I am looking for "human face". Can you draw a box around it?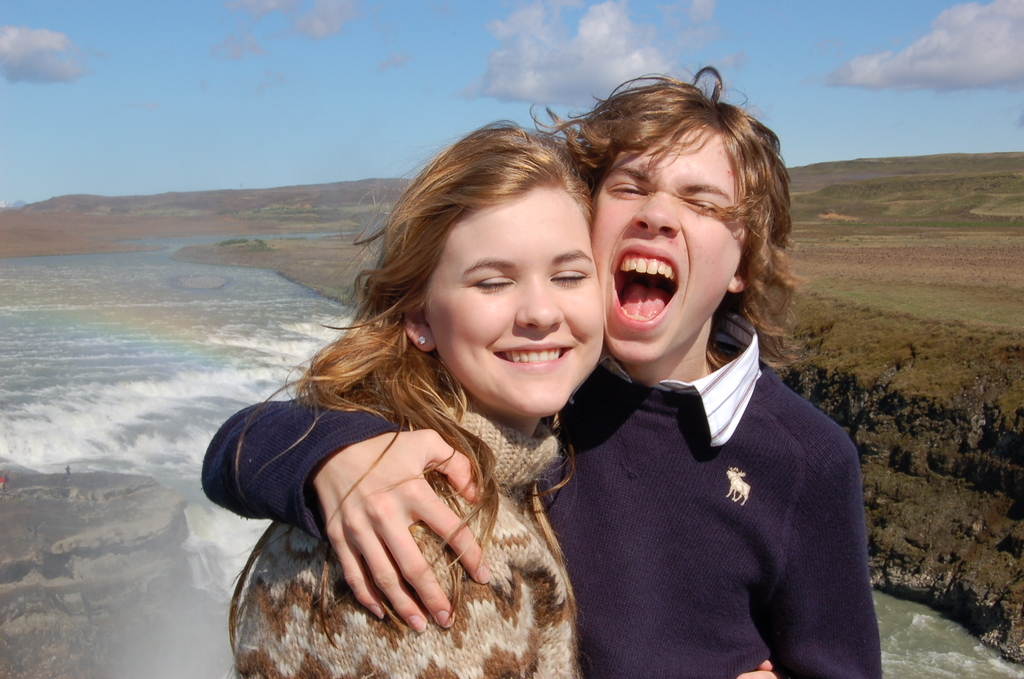
Sure, the bounding box is 422, 188, 604, 418.
